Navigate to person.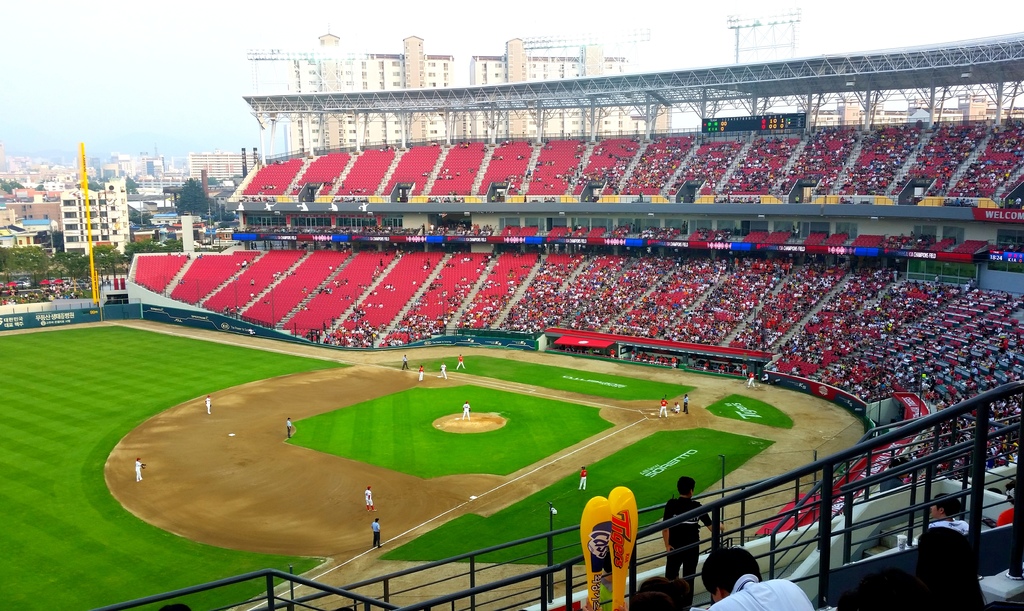
Navigation target: {"left": 368, "top": 519, "right": 383, "bottom": 550}.
